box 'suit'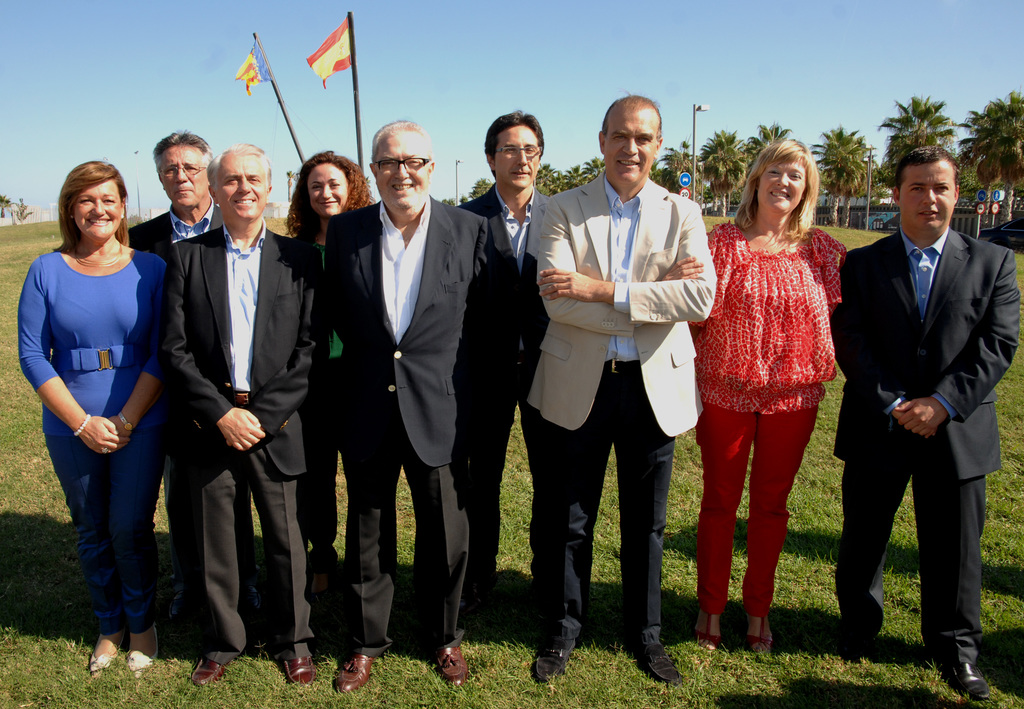
detection(455, 190, 544, 598)
